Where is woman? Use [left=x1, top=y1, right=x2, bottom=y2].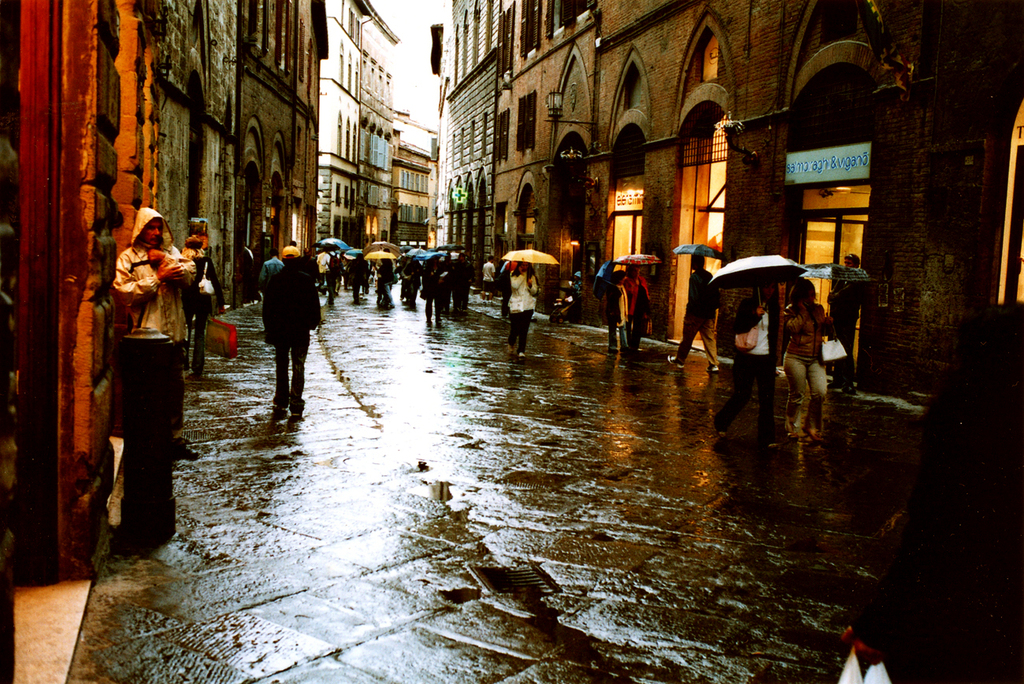
[left=495, top=259, right=557, bottom=353].
